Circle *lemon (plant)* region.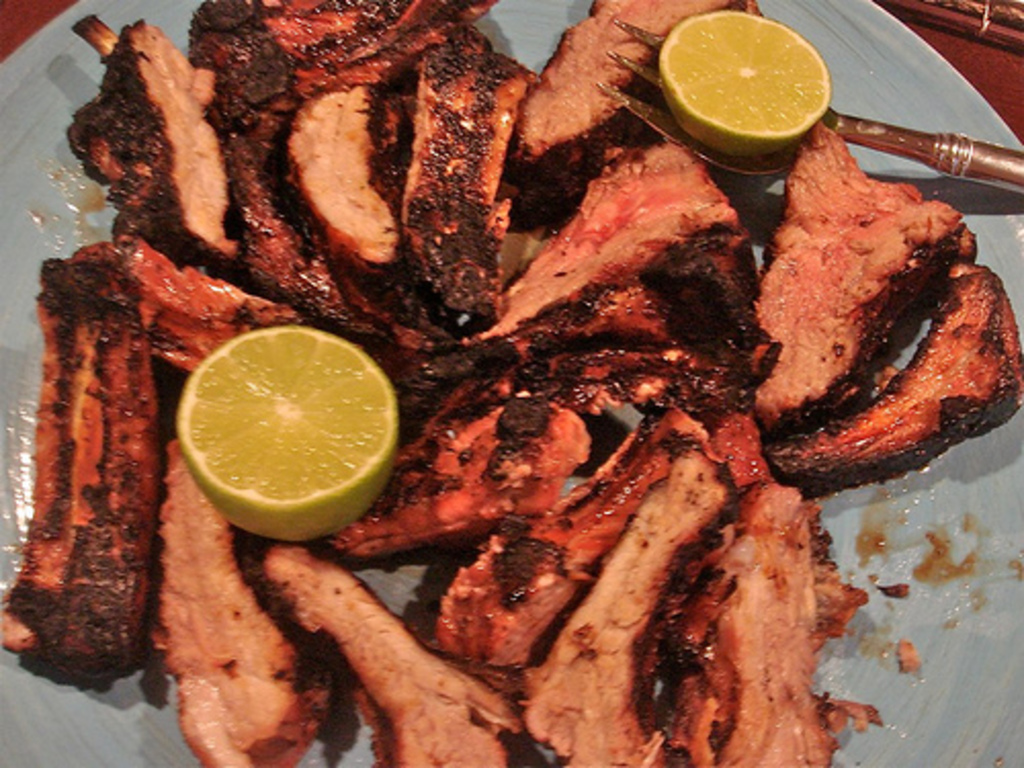
Region: box(647, 8, 825, 160).
